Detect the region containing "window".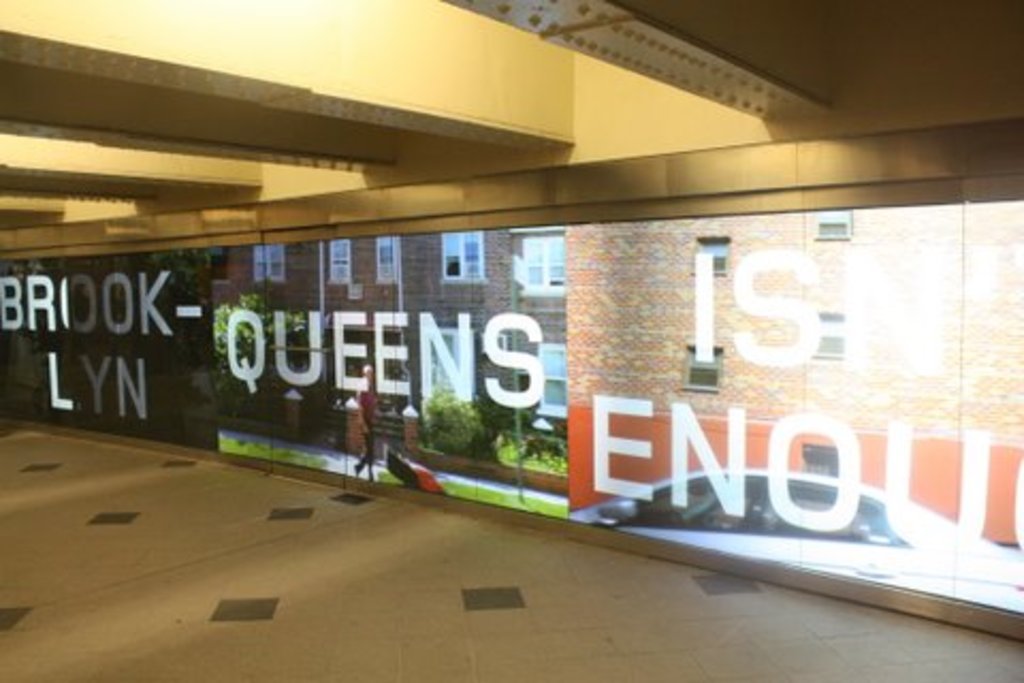
(811,211,853,239).
